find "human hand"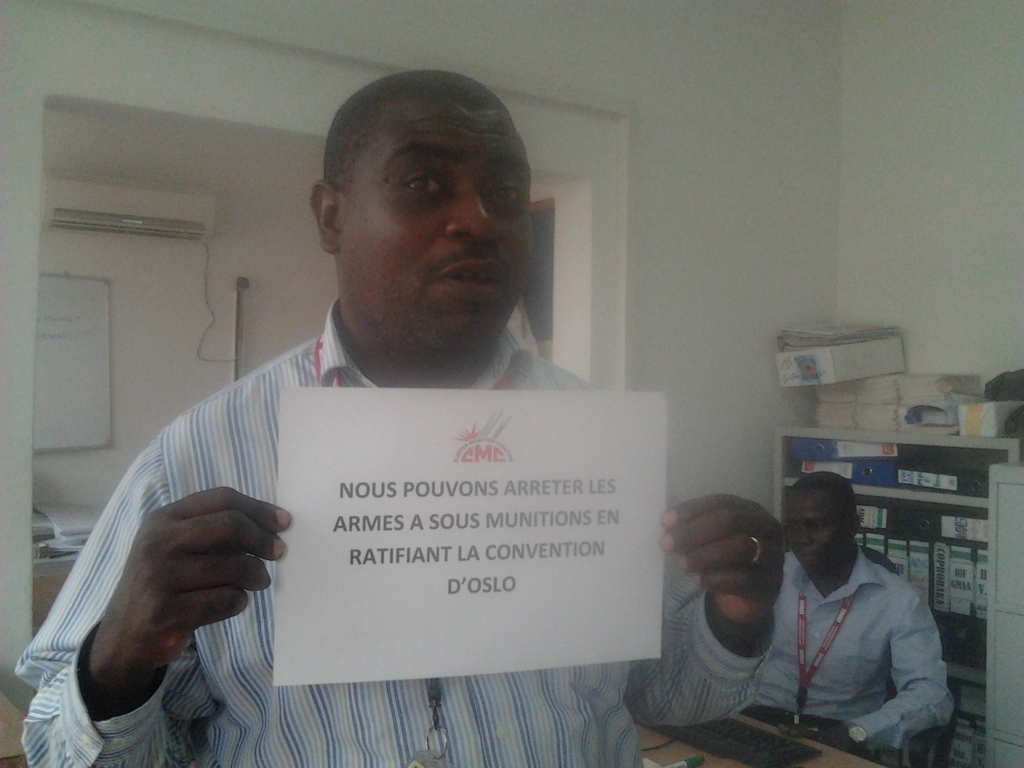
(776, 719, 863, 757)
